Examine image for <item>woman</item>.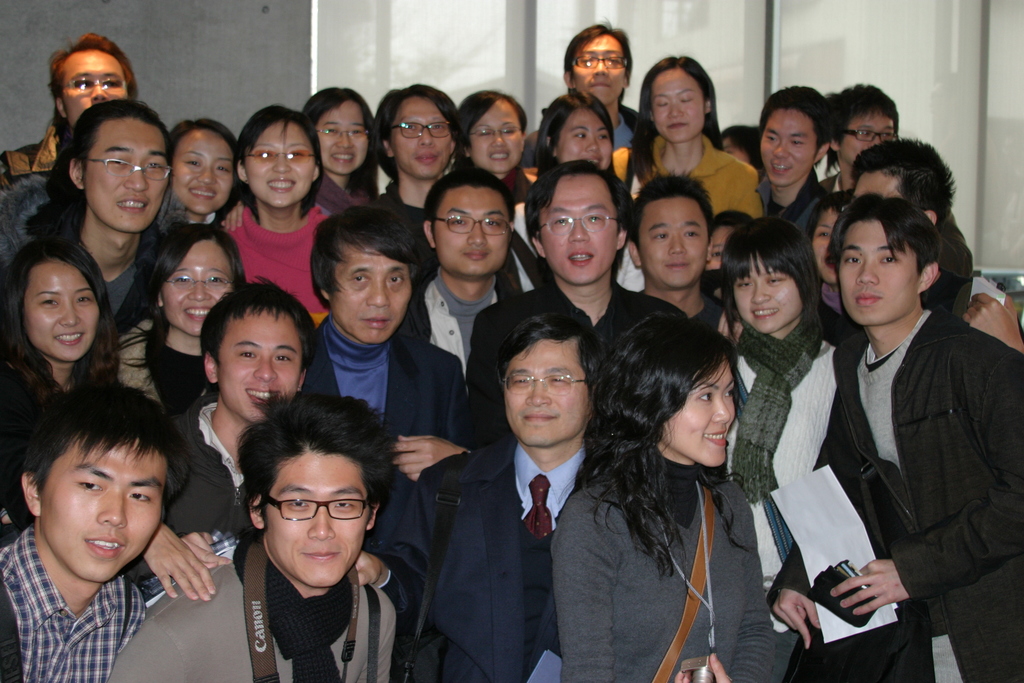
Examination result: {"left": 305, "top": 87, "right": 378, "bottom": 216}.
